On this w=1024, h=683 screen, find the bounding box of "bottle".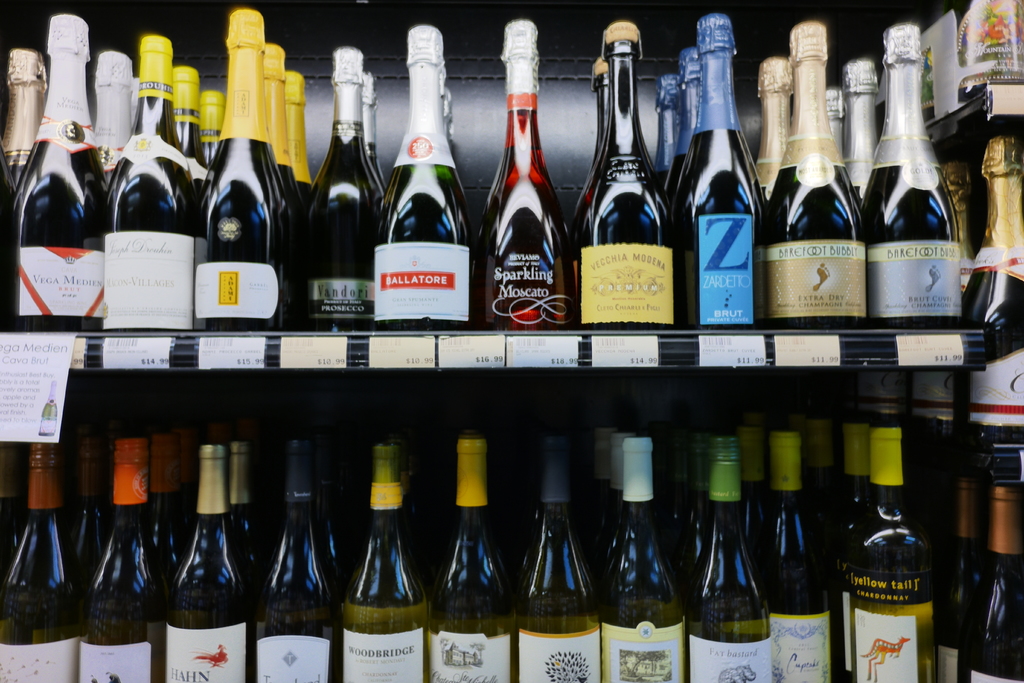
Bounding box: x1=378, y1=20, x2=461, y2=336.
